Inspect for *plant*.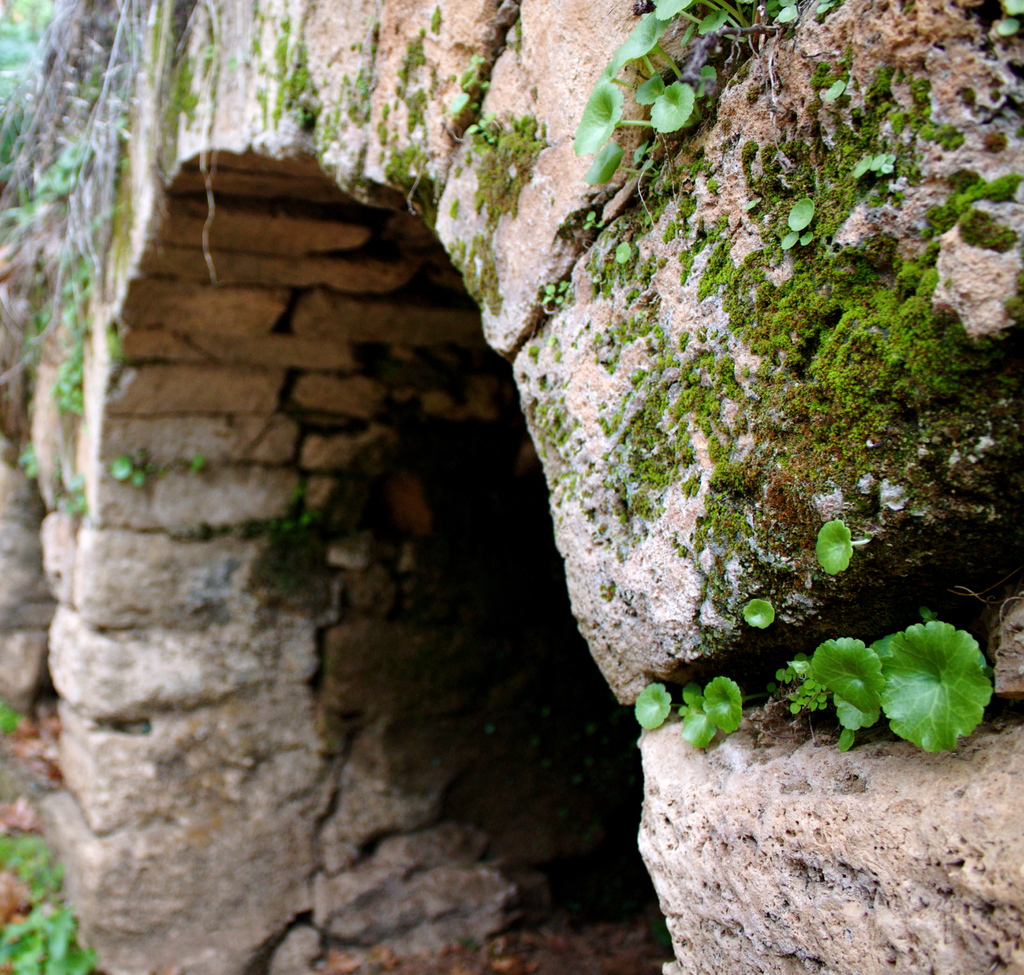
Inspection: box(807, 512, 874, 582).
